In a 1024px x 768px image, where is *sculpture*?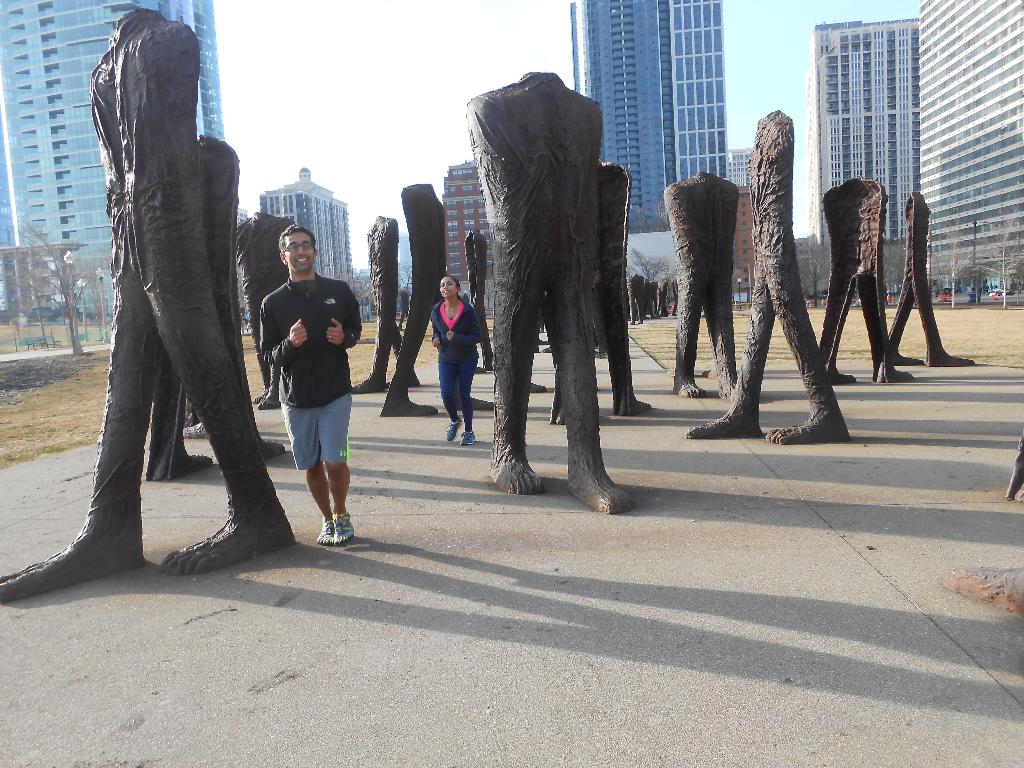
left=468, top=230, right=499, bottom=381.
